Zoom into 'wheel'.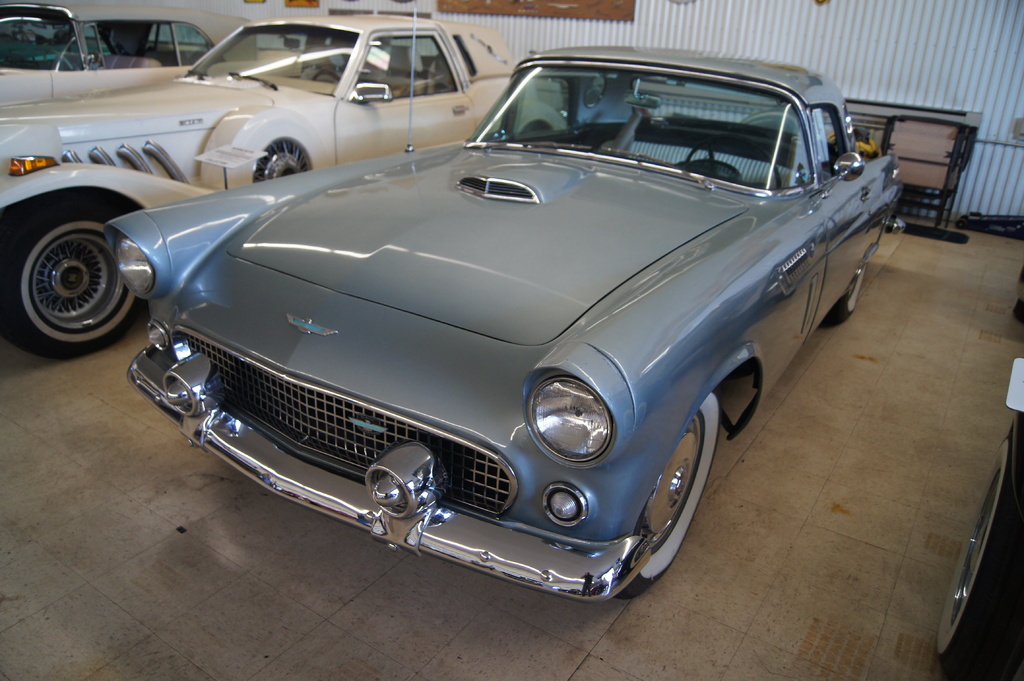
Zoom target: bbox(606, 393, 721, 599).
